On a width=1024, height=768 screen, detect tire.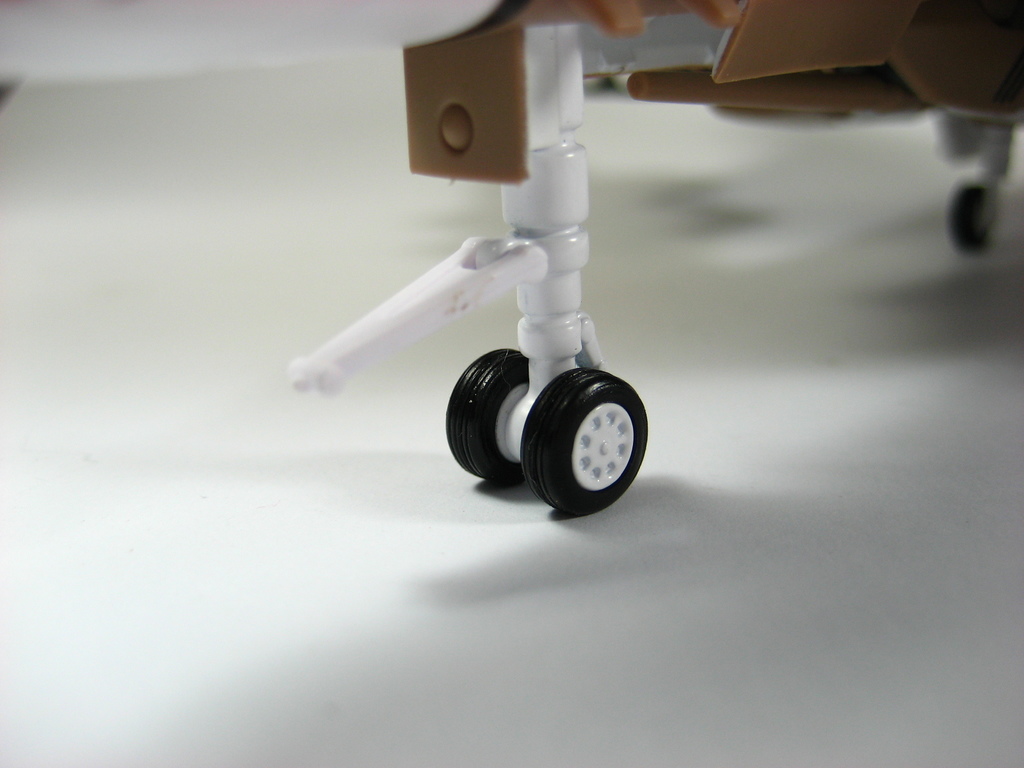
bbox(948, 177, 998, 254).
